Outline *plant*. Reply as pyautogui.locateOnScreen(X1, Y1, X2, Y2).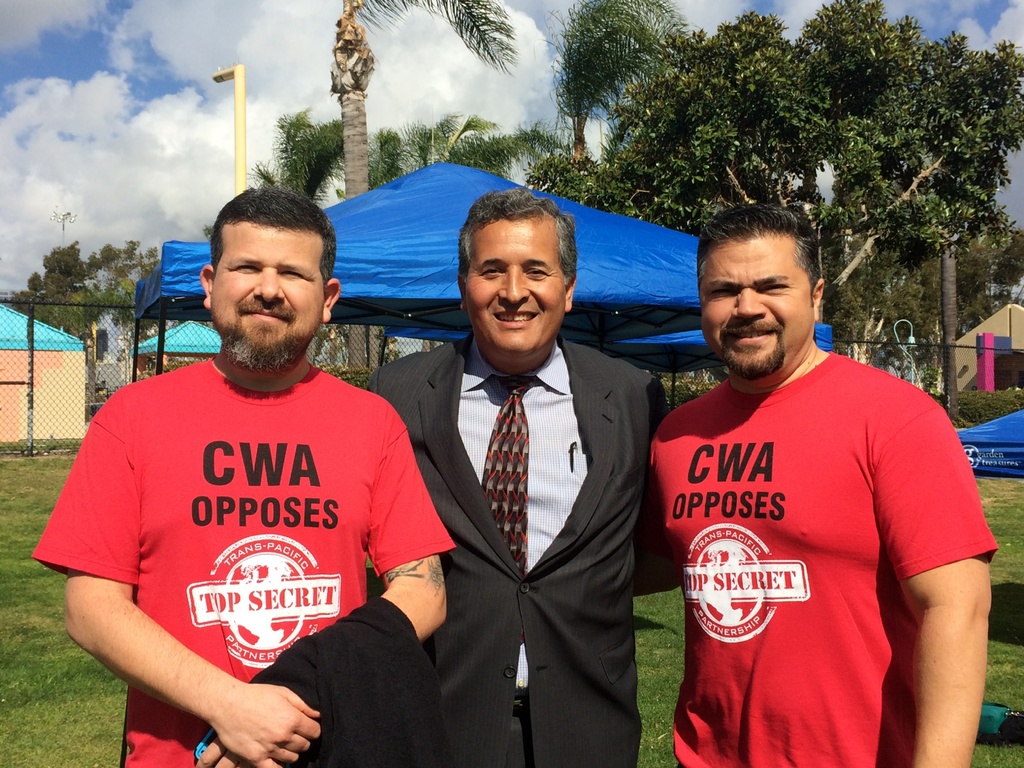
pyautogui.locateOnScreen(945, 385, 1021, 428).
